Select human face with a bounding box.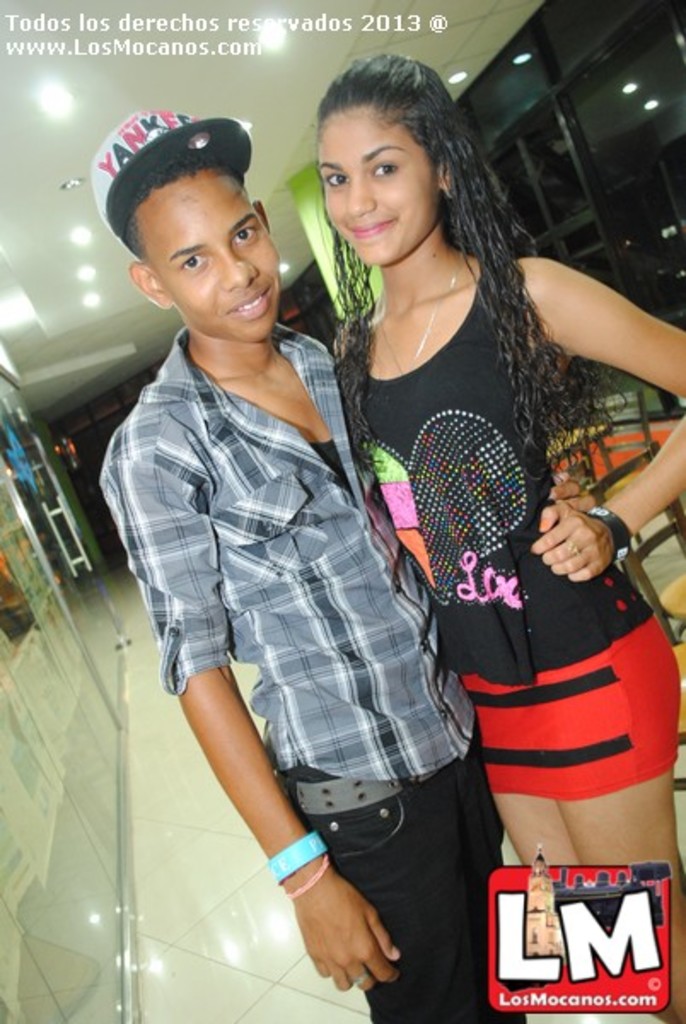
region(314, 113, 437, 270).
